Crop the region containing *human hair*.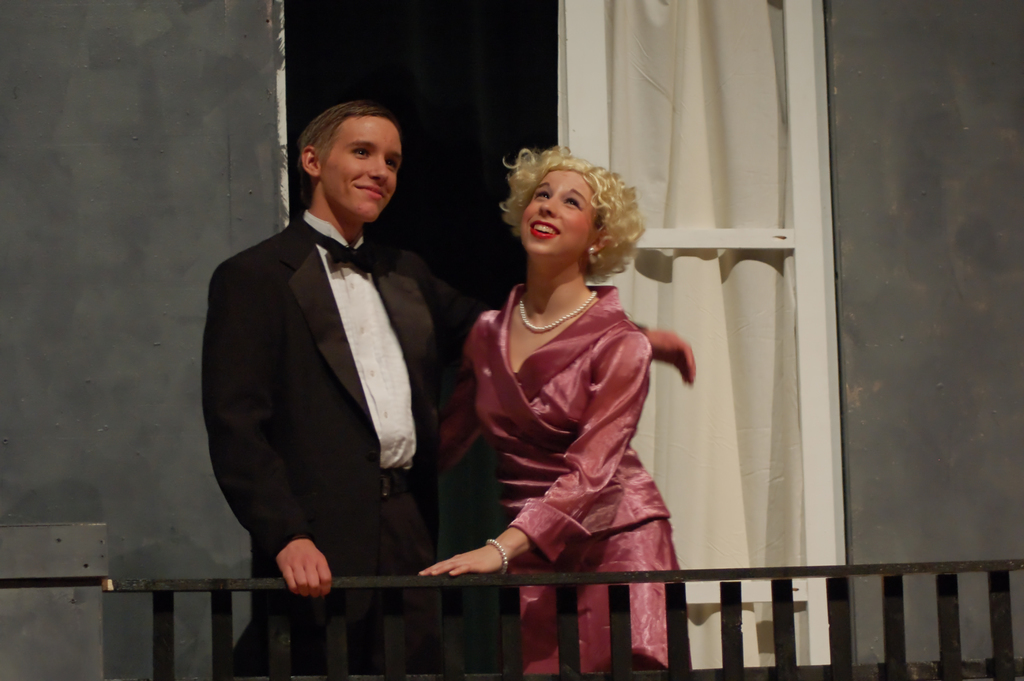
Crop region: bbox(296, 101, 392, 167).
